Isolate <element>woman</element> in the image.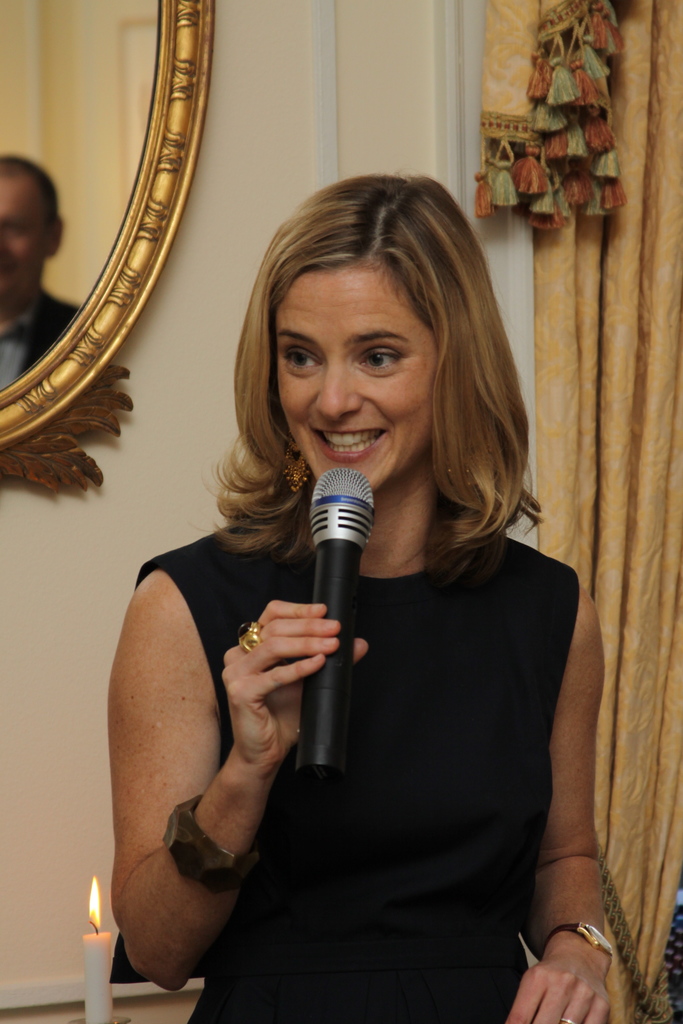
Isolated region: locate(59, 151, 657, 1018).
